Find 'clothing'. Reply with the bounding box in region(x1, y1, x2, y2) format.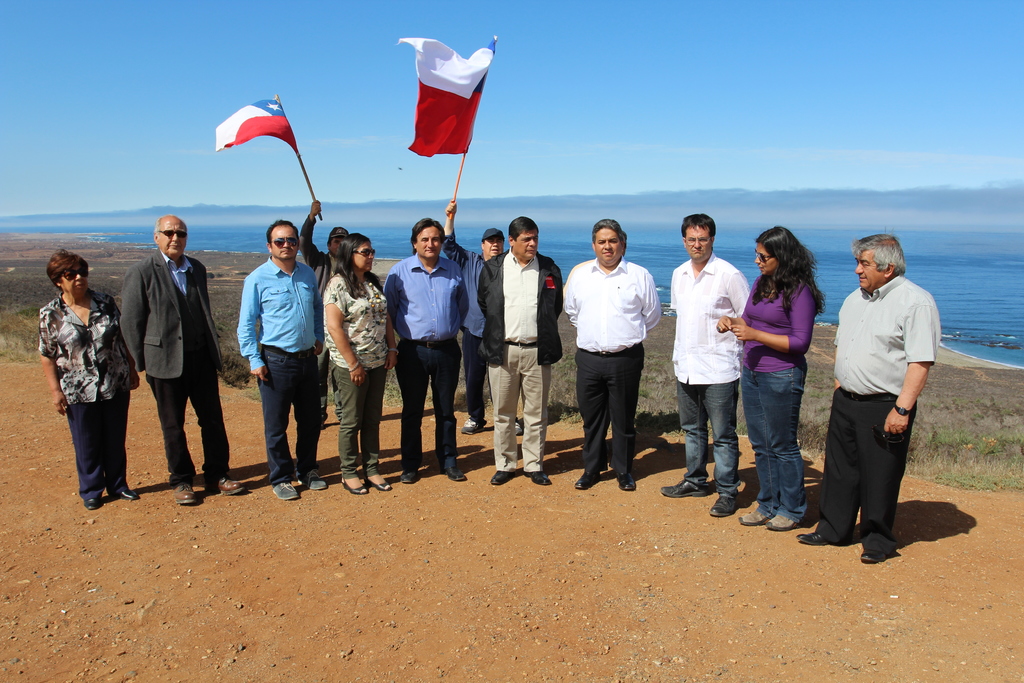
region(323, 262, 394, 475).
